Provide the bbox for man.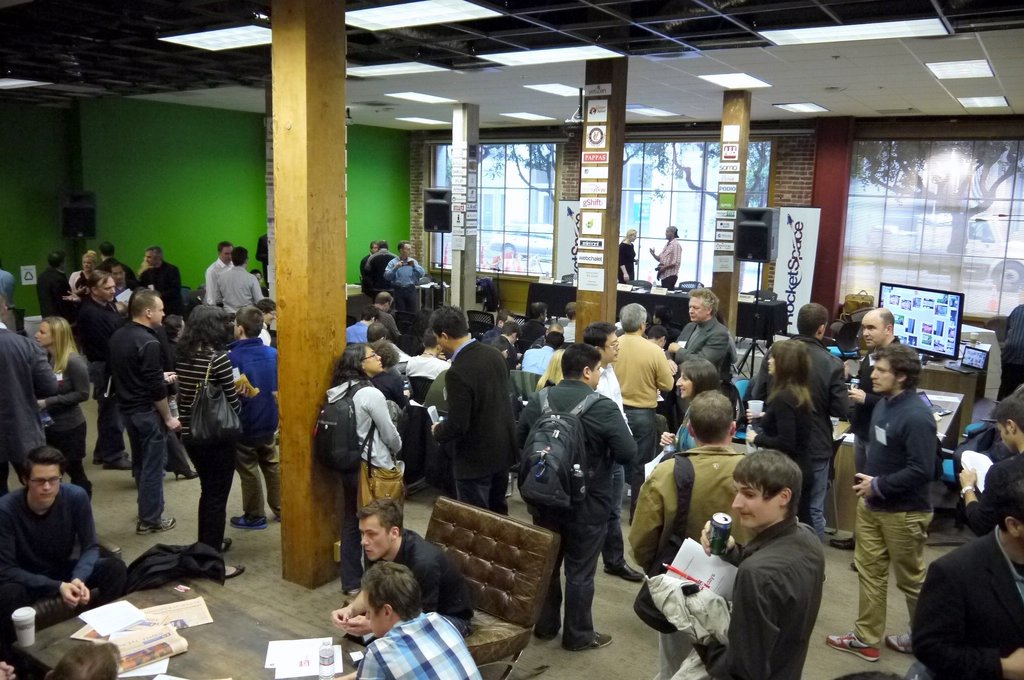
bbox=[365, 236, 399, 287].
